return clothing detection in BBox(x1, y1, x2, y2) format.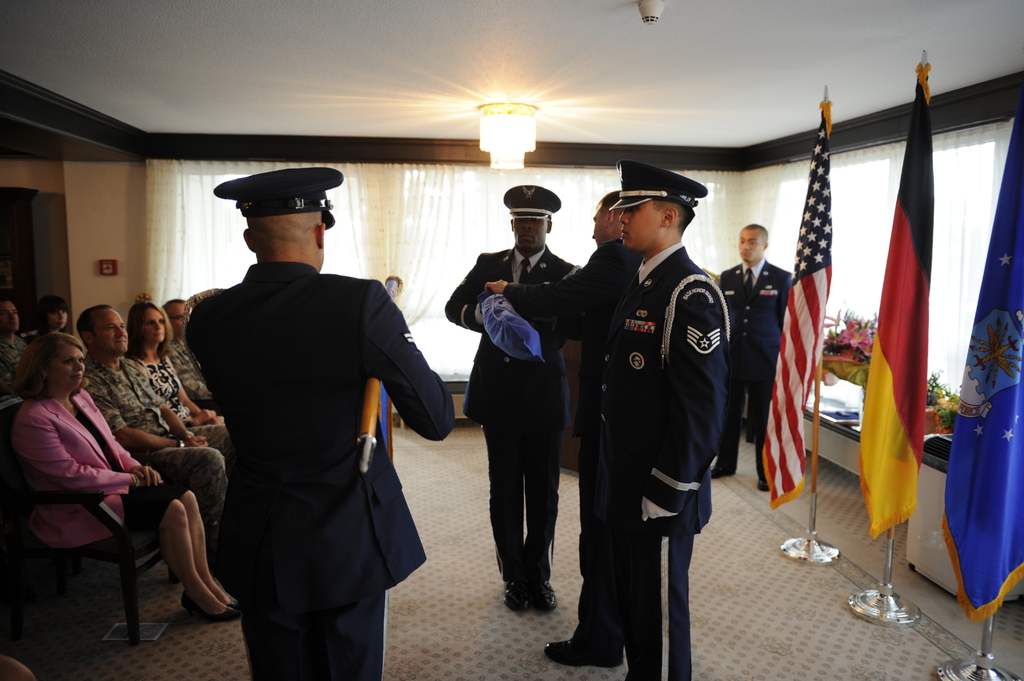
BBox(0, 335, 28, 412).
